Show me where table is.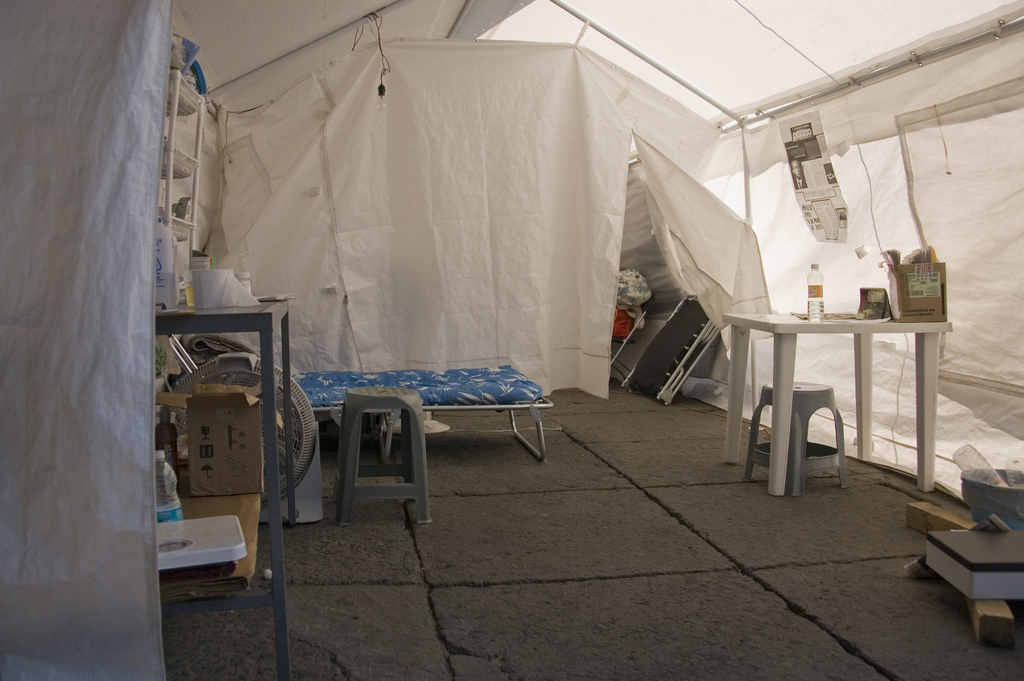
table is at [x1=147, y1=284, x2=301, y2=602].
